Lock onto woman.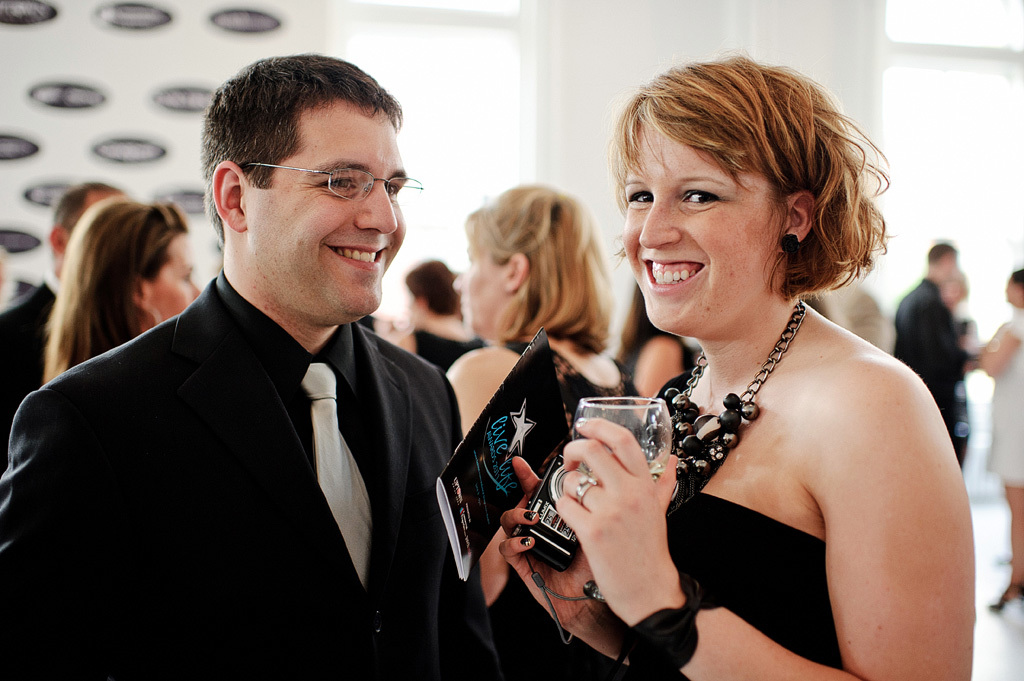
Locked: (404,264,485,373).
